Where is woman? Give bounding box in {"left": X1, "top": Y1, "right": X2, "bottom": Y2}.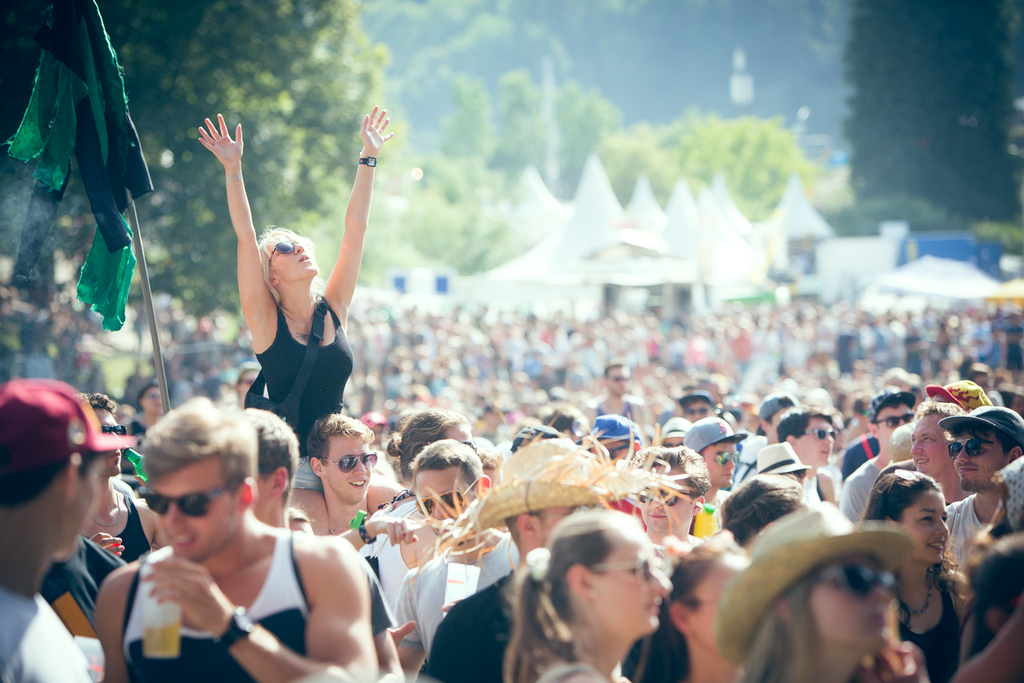
{"left": 719, "top": 505, "right": 929, "bottom": 682}.
